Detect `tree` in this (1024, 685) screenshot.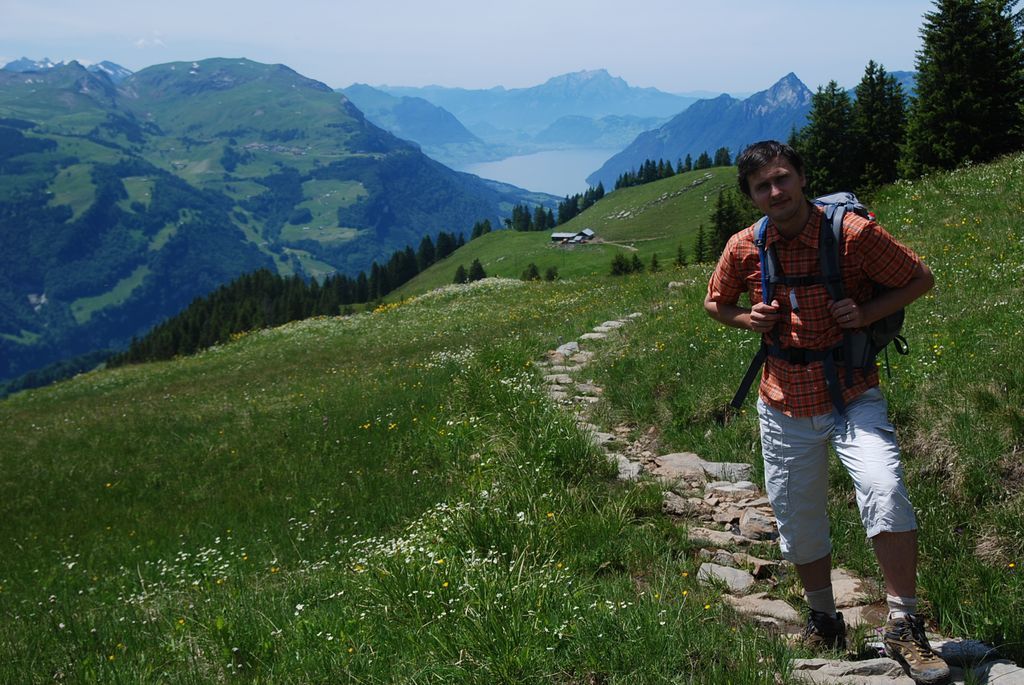
Detection: (611, 252, 636, 280).
